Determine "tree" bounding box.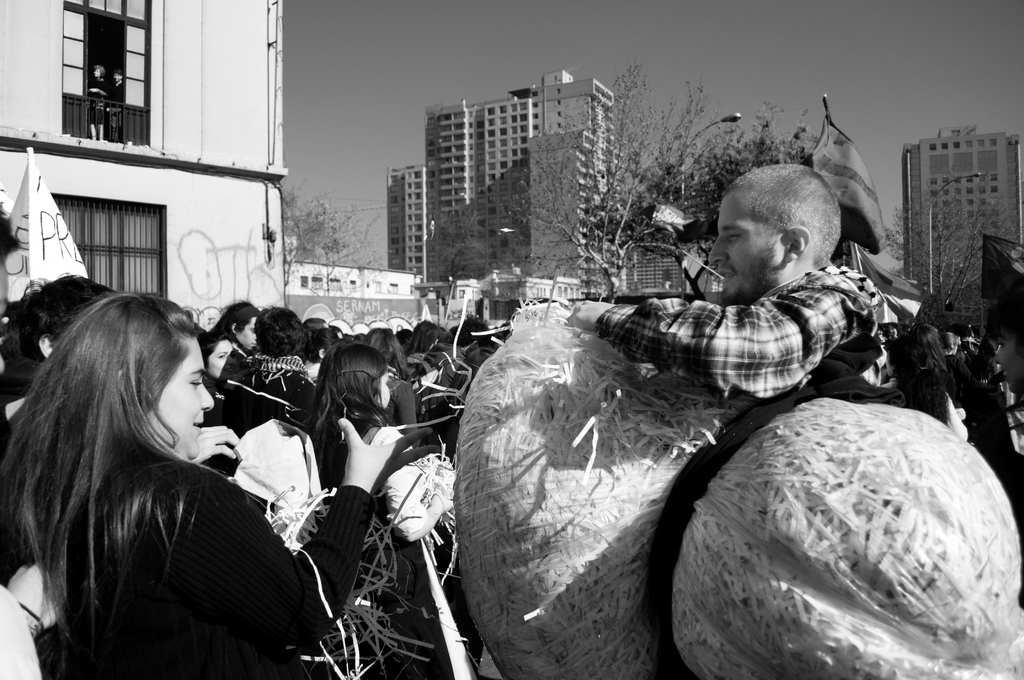
Determined: [x1=671, y1=103, x2=824, y2=195].
